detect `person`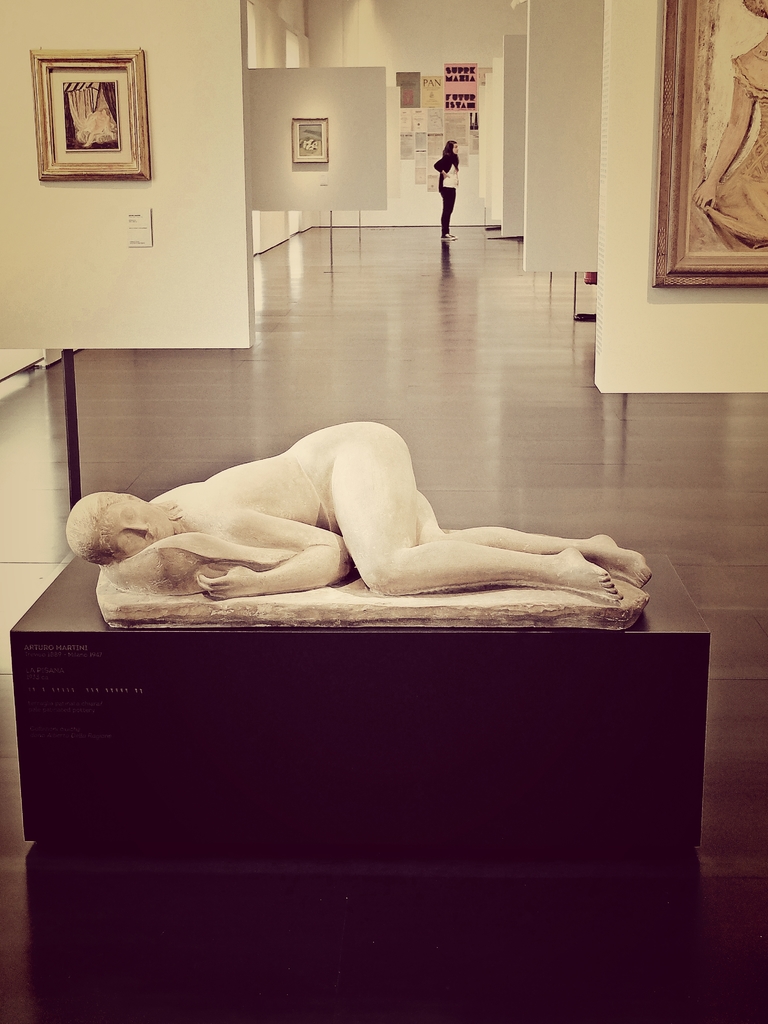
bbox=(431, 136, 460, 250)
